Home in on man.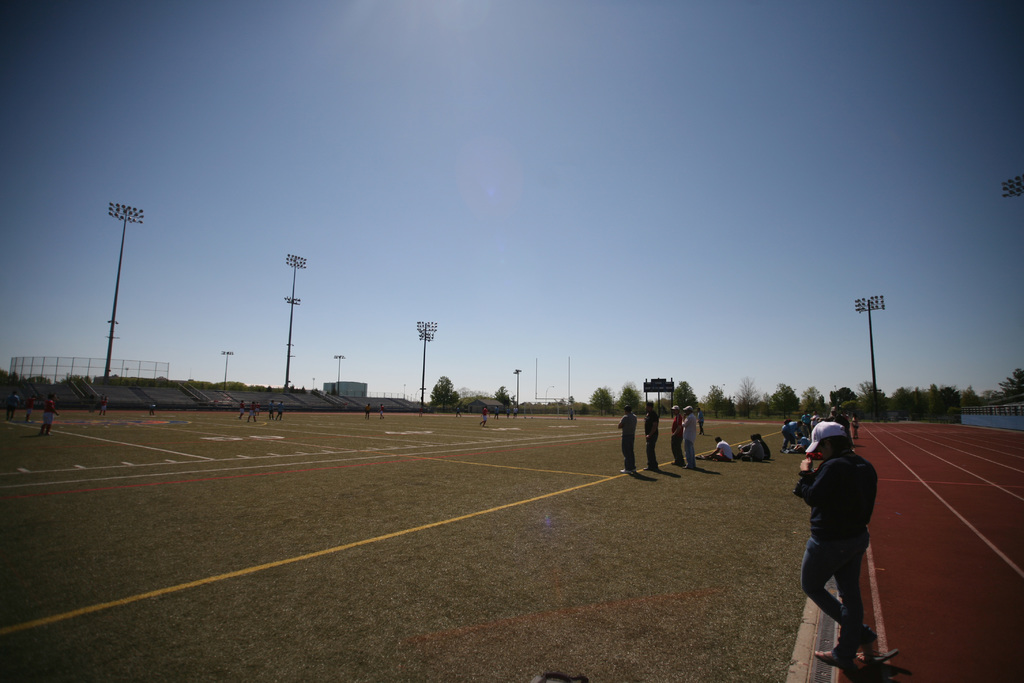
Homed in at bbox=(644, 399, 661, 468).
